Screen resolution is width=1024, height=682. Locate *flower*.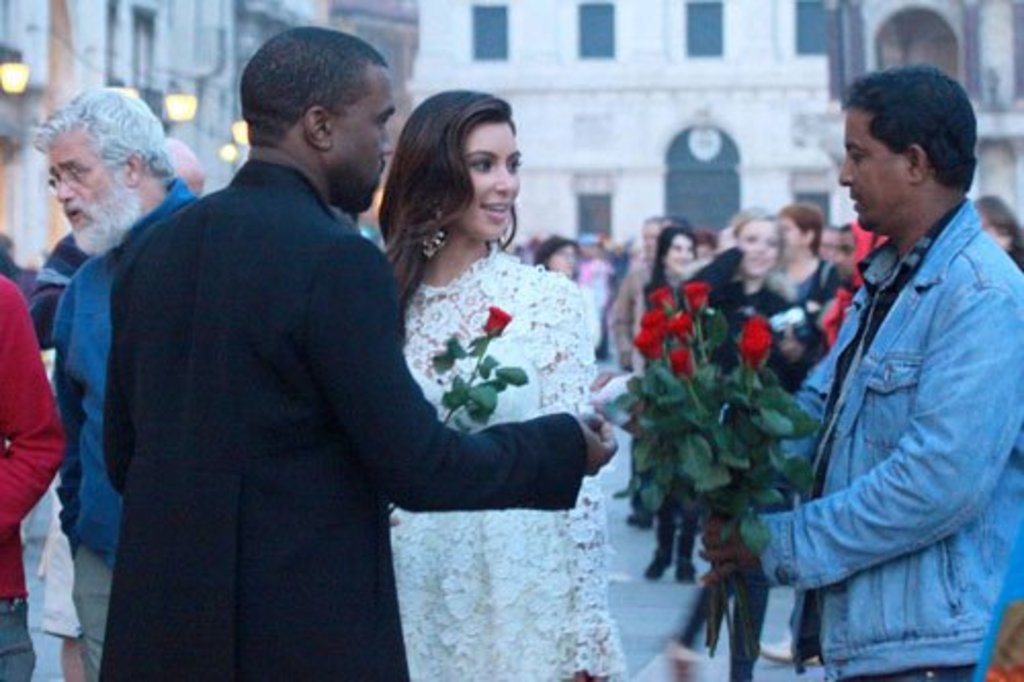
rect(645, 324, 670, 356).
